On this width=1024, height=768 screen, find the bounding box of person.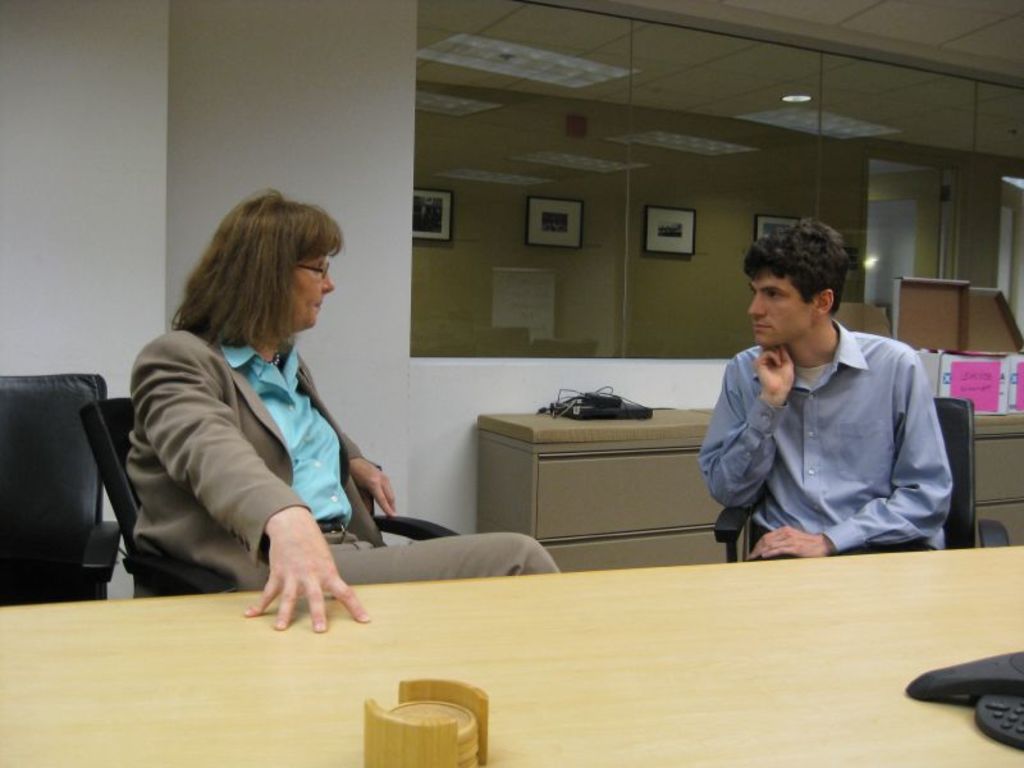
Bounding box: crop(685, 224, 963, 581).
